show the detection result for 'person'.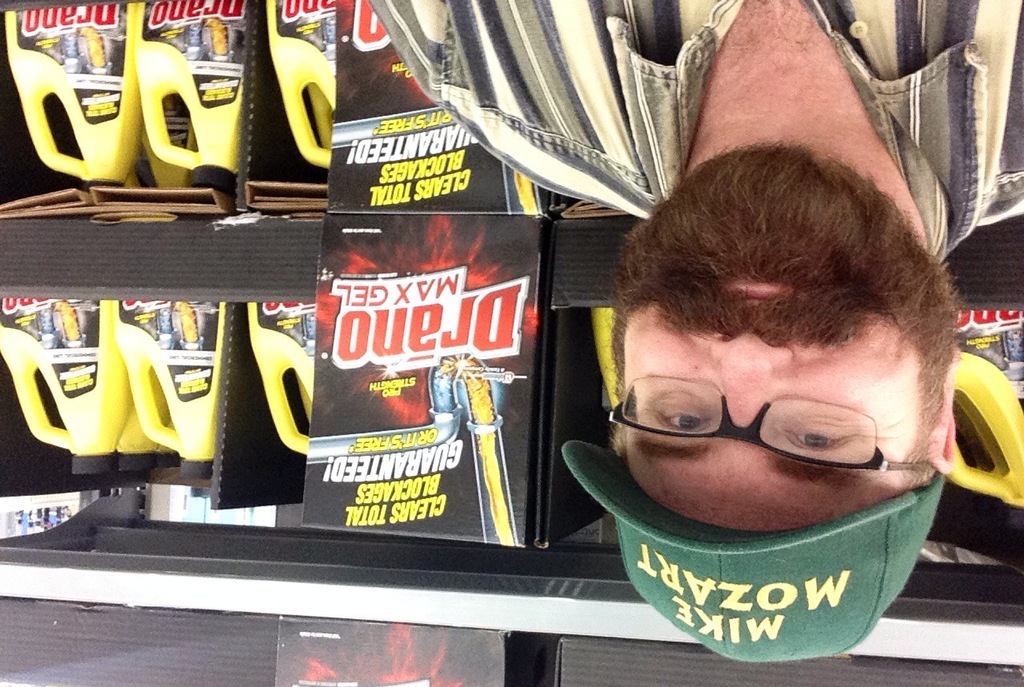
box(368, 0, 1023, 662).
